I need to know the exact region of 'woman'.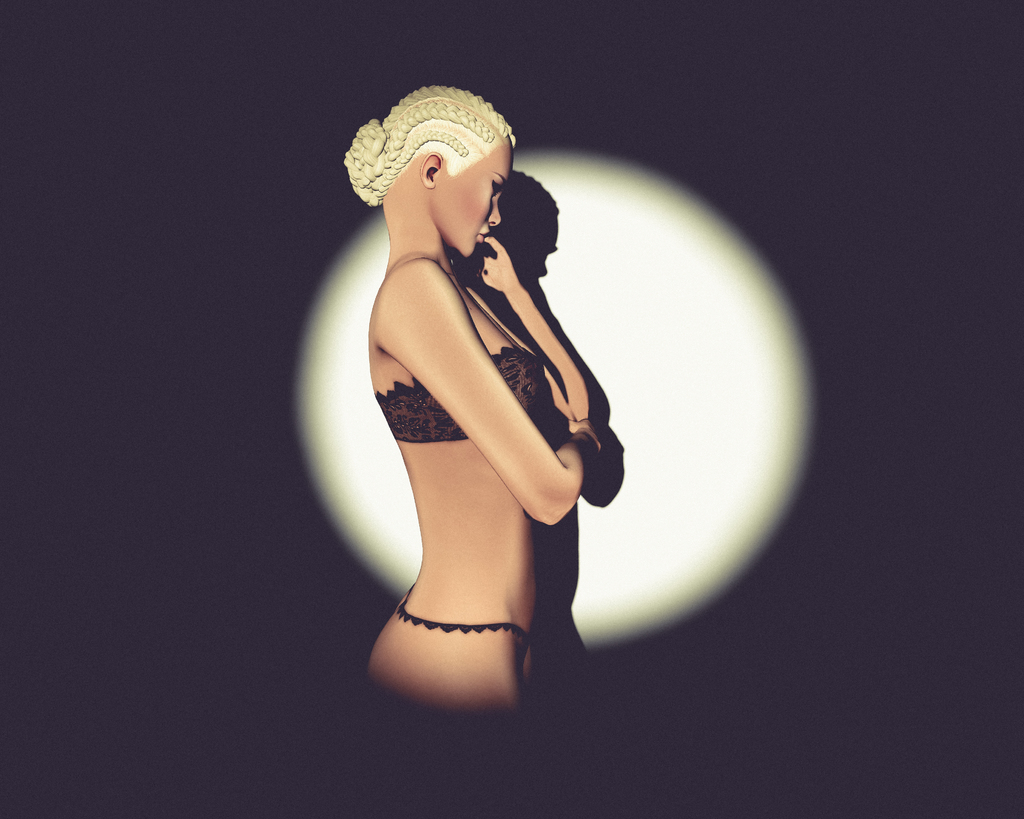
Region: 325, 35, 605, 696.
